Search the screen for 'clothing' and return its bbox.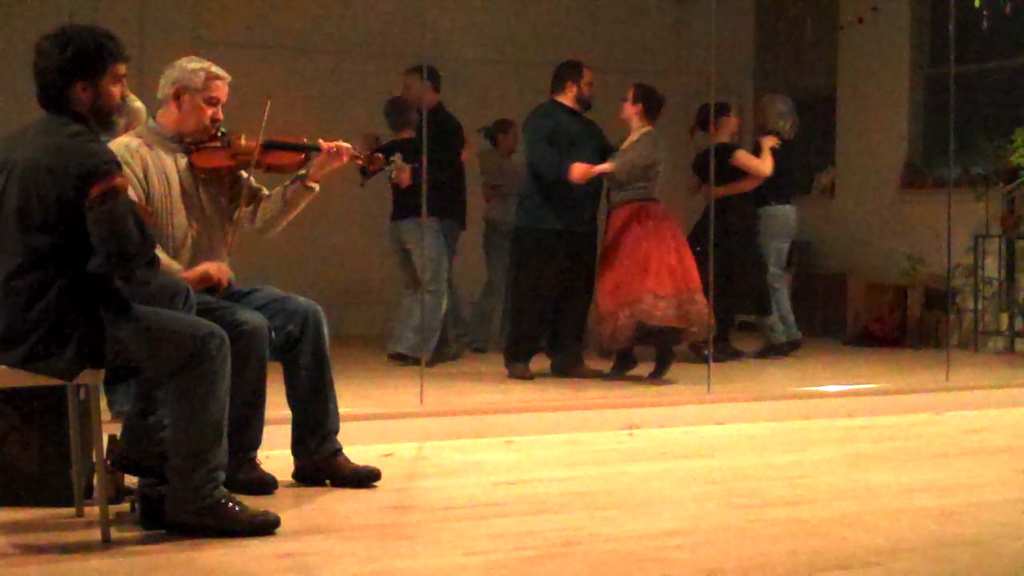
Found: detection(104, 116, 342, 466).
